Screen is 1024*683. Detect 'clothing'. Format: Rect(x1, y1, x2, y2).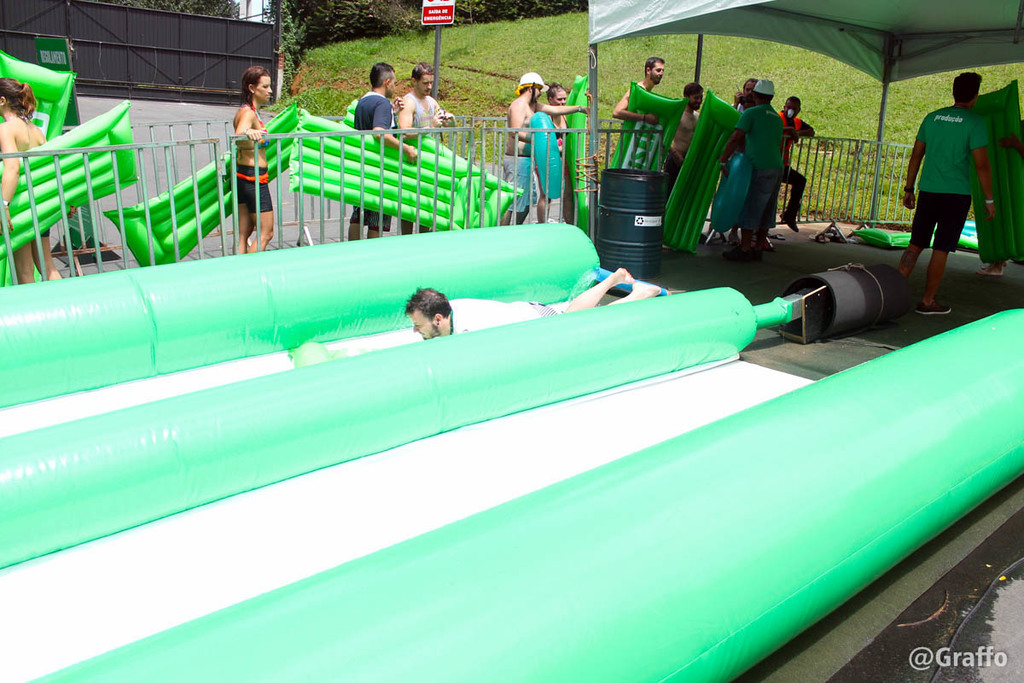
Rect(664, 149, 683, 193).
